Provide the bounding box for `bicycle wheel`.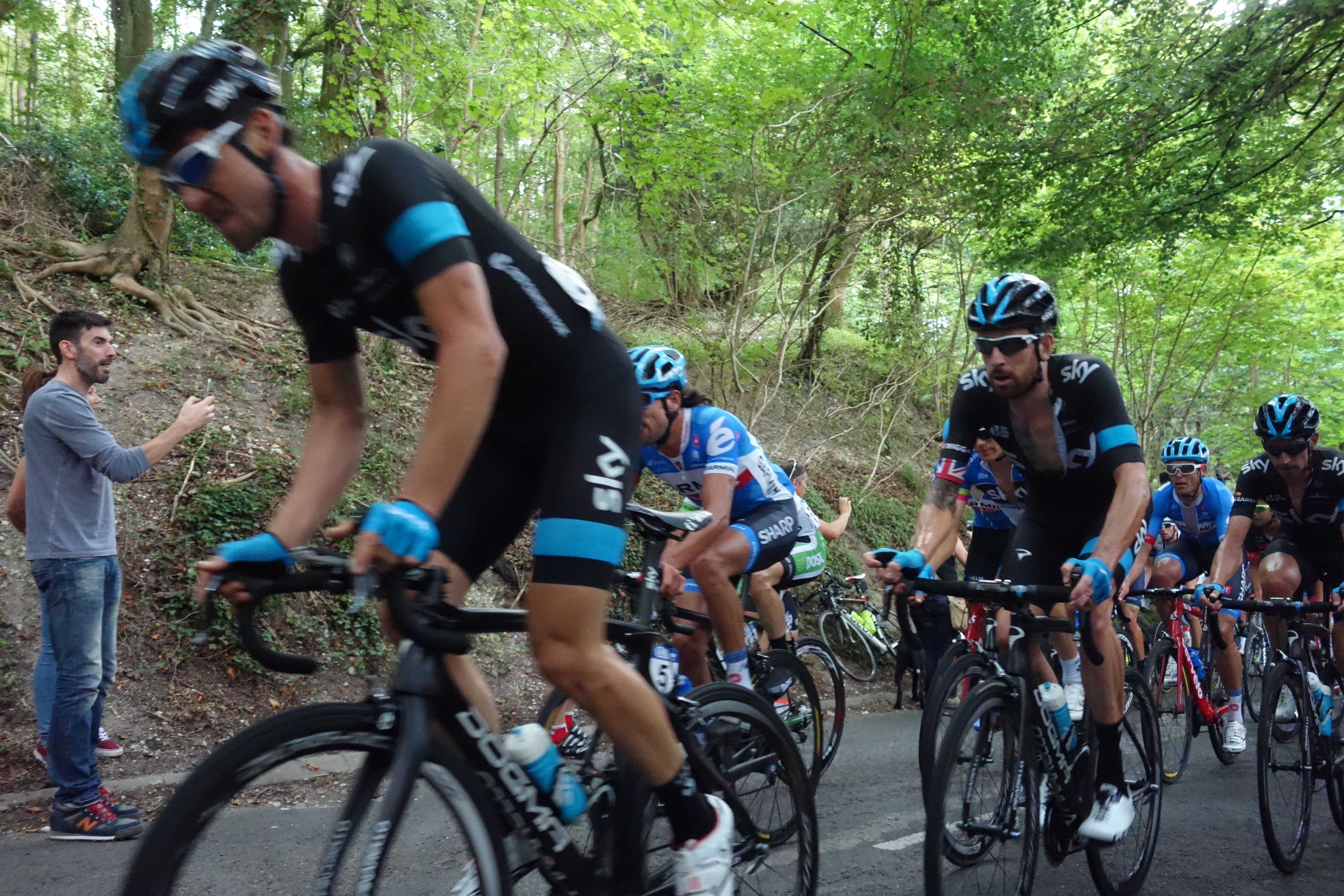
(36,177,126,216).
